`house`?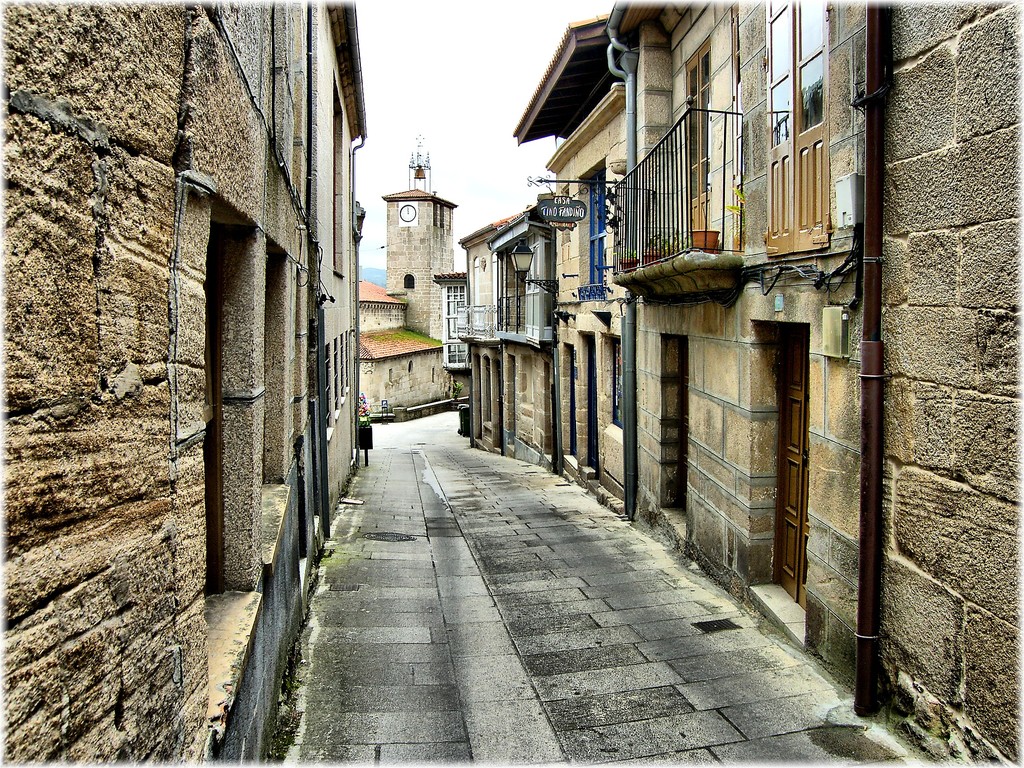
(437, 0, 1023, 766)
